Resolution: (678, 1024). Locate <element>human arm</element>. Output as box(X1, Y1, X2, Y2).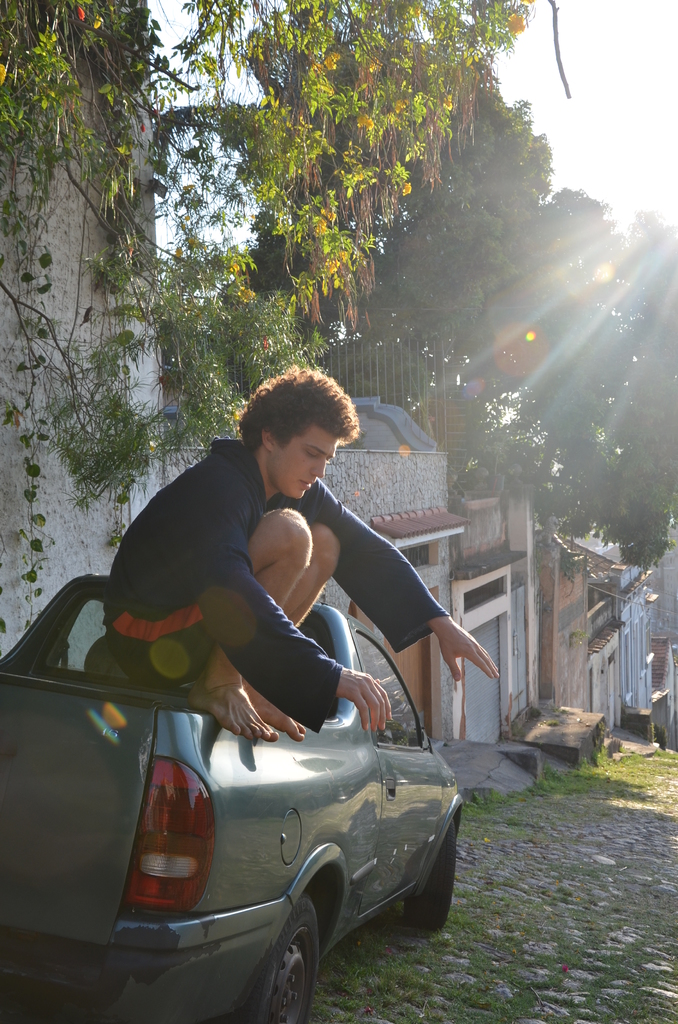
box(204, 479, 403, 736).
